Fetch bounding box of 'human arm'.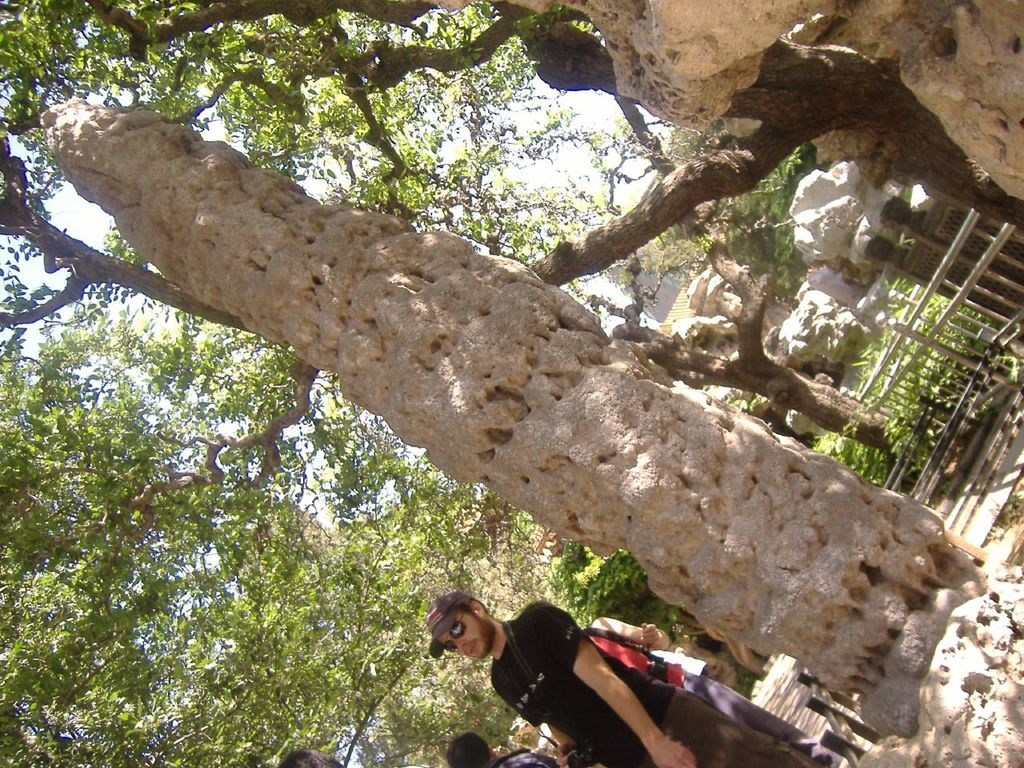
Bbox: (555,636,678,746).
